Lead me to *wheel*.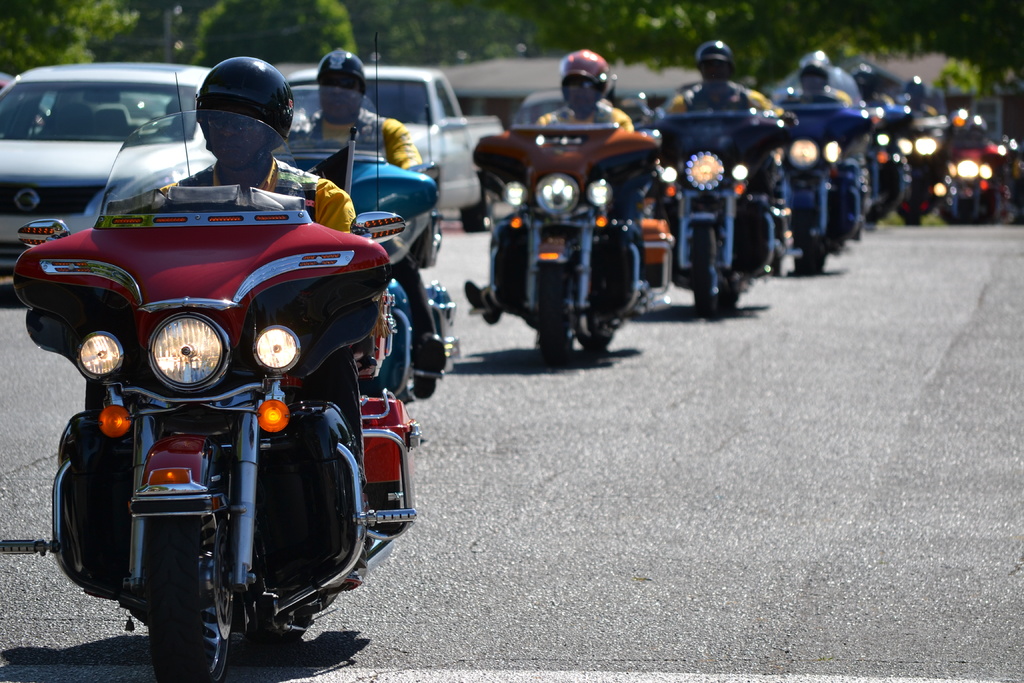
Lead to box(902, 187, 922, 227).
